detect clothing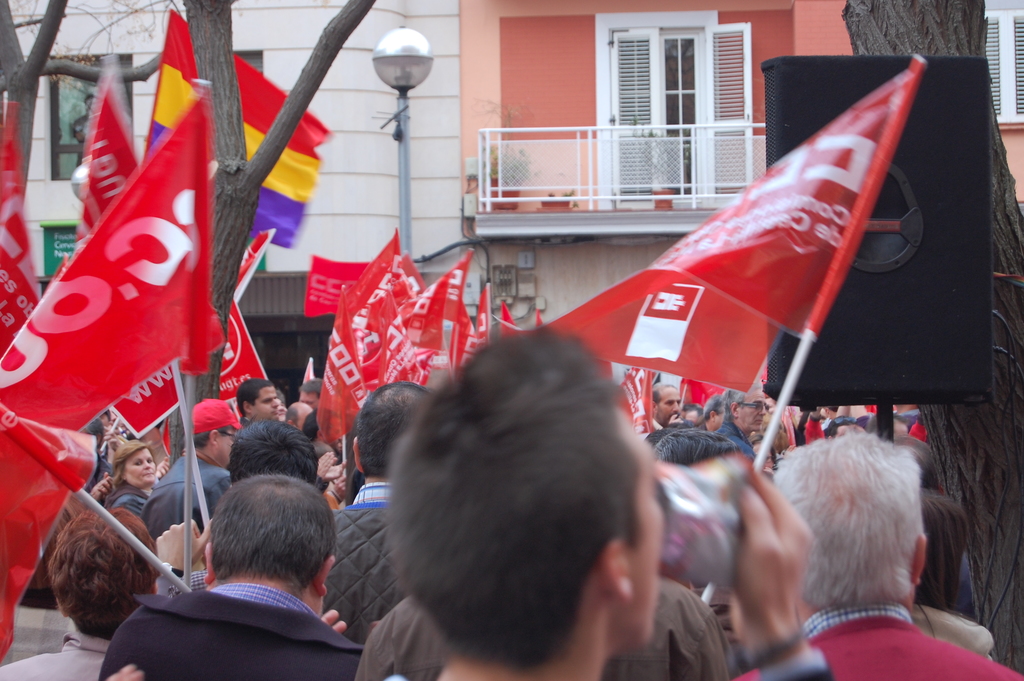
x1=100 y1=582 x2=361 y2=680
